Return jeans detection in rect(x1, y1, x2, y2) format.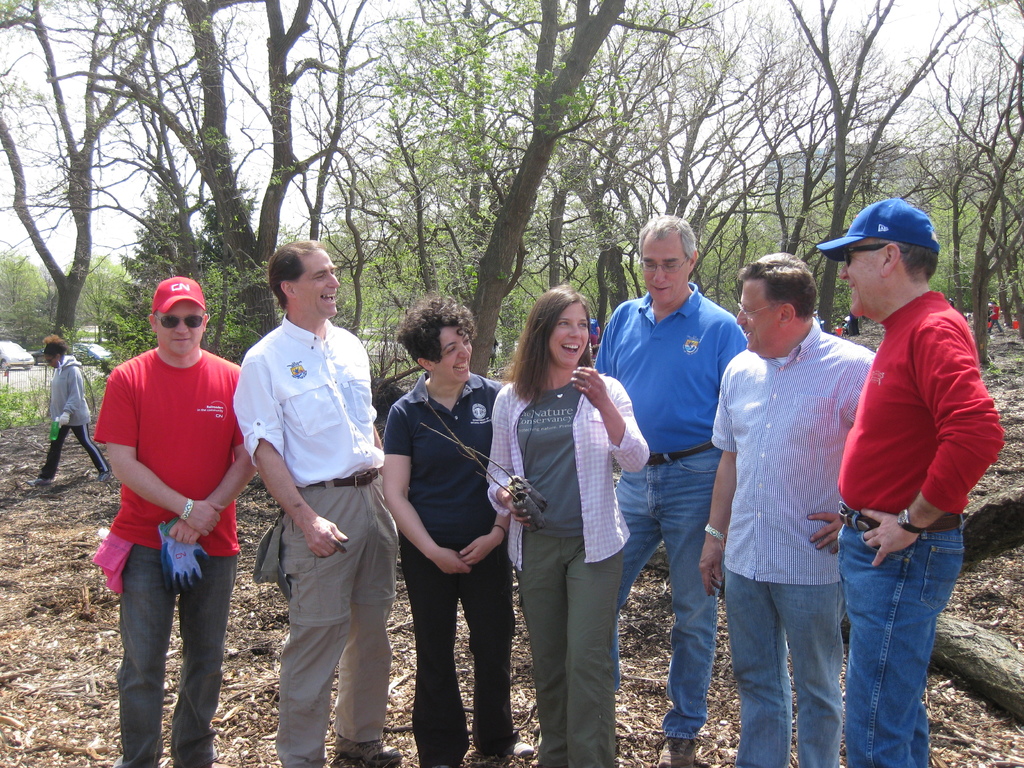
rect(836, 511, 963, 767).
